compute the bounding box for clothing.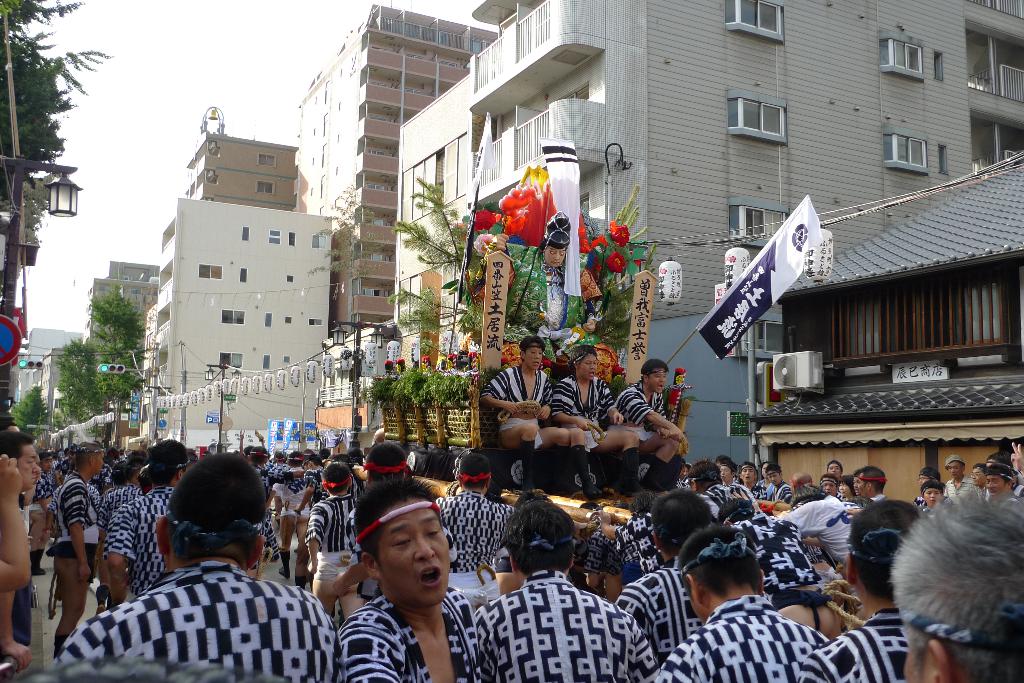
{"left": 613, "top": 378, "right": 662, "bottom": 447}.
